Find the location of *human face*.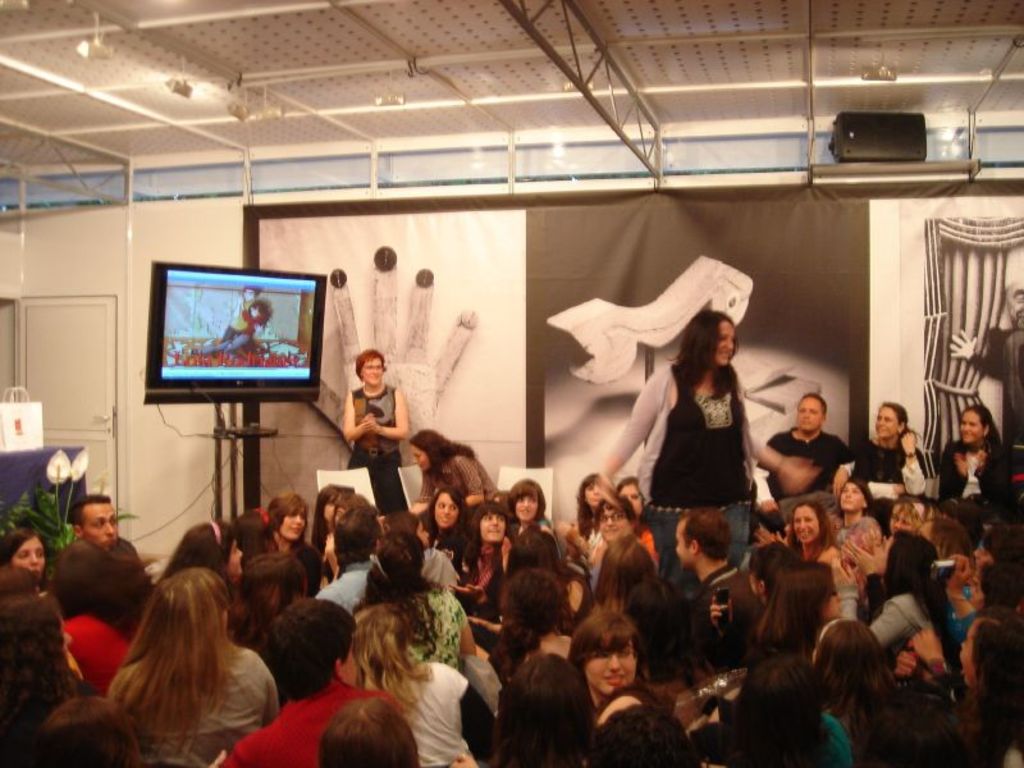
Location: BBox(877, 403, 902, 438).
